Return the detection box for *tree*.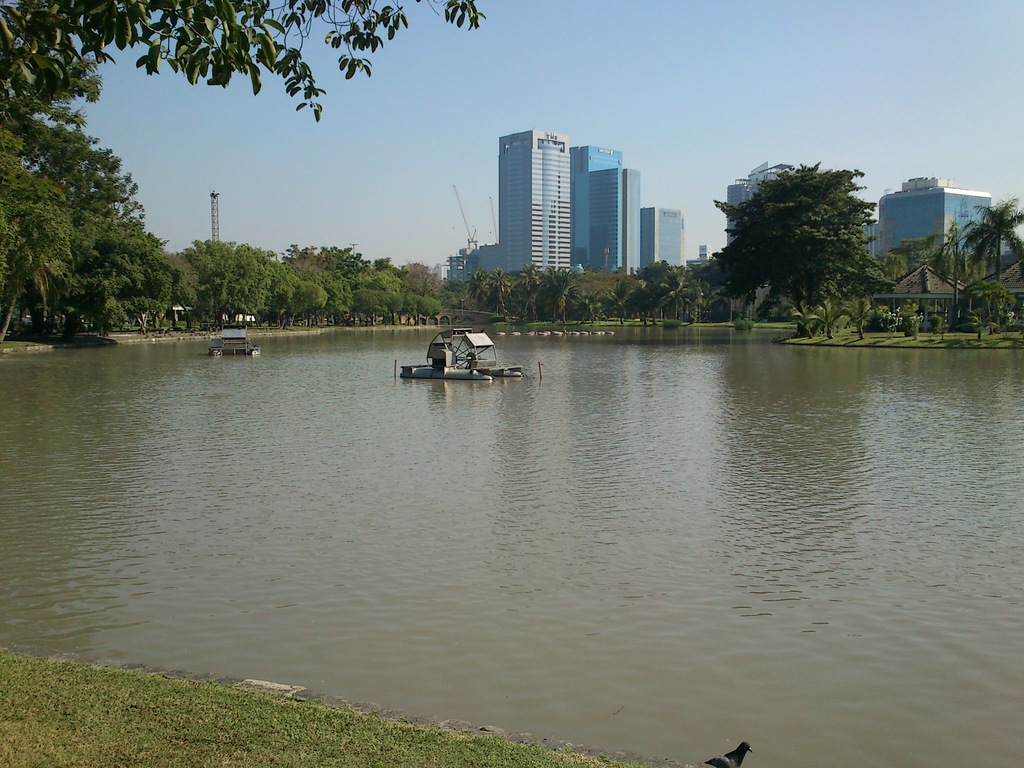
x1=63 y1=208 x2=195 y2=333.
